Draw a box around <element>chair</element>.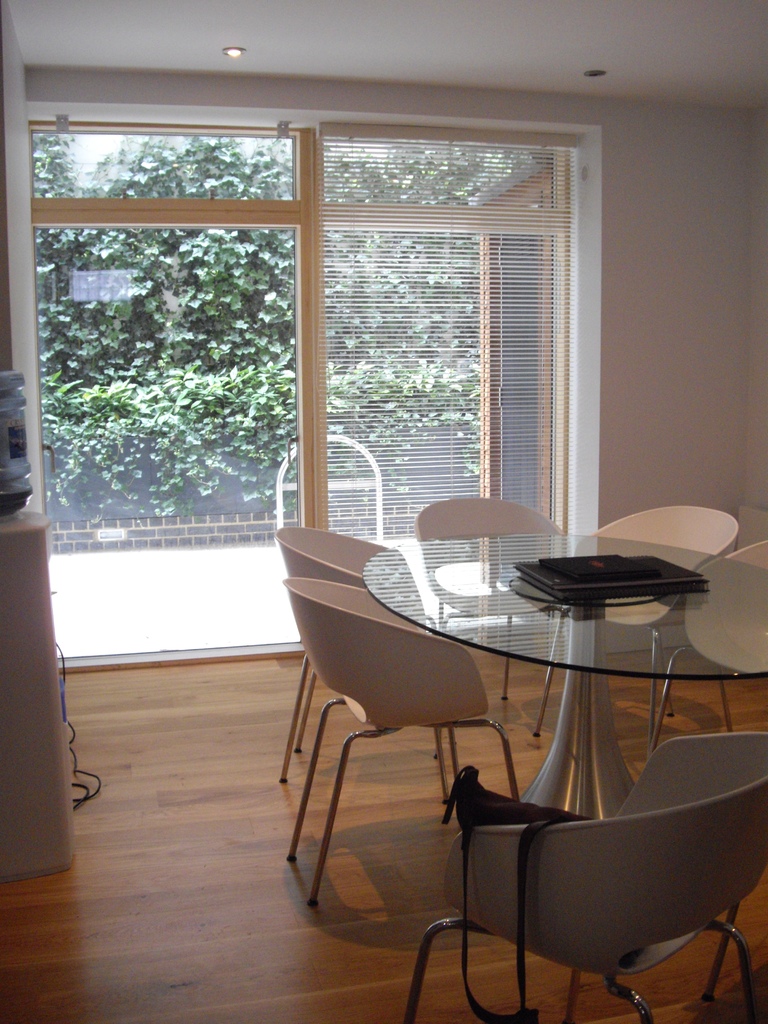
(396, 733, 767, 1023).
